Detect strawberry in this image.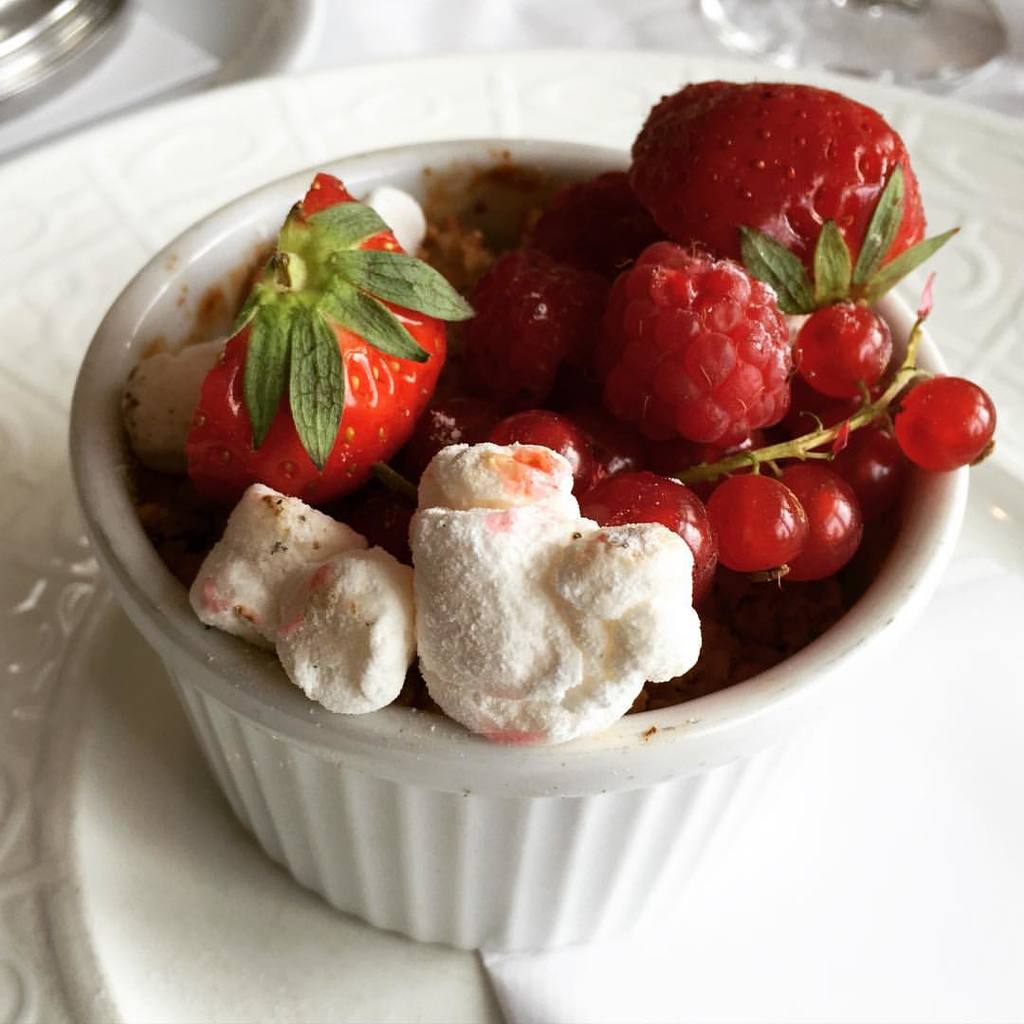
Detection: [192,167,503,489].
